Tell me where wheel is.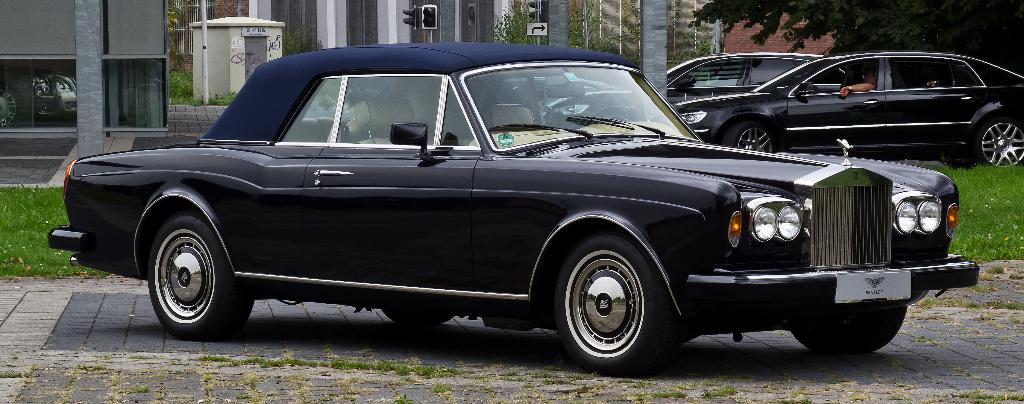
wheel is at left=147, top=211, right=254, bottom=340.
